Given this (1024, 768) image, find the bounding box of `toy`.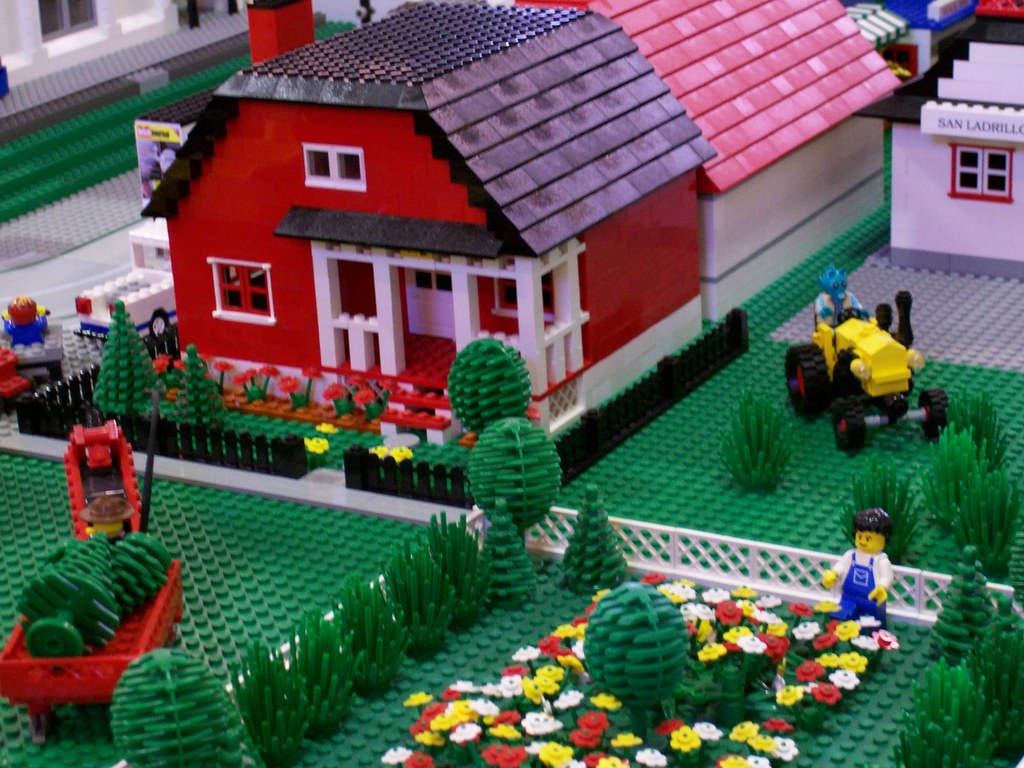
BBox(819, 507, 900, 651).
